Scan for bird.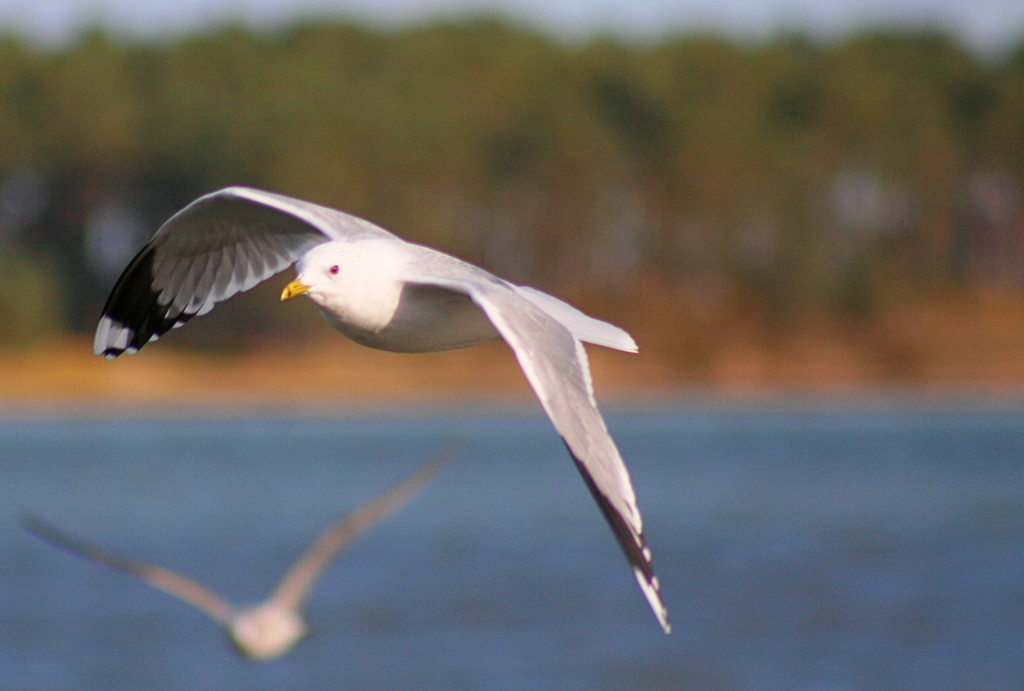
Scan result: {"left": 140, "top": 194, "right": 692, "bottom": 617}.
